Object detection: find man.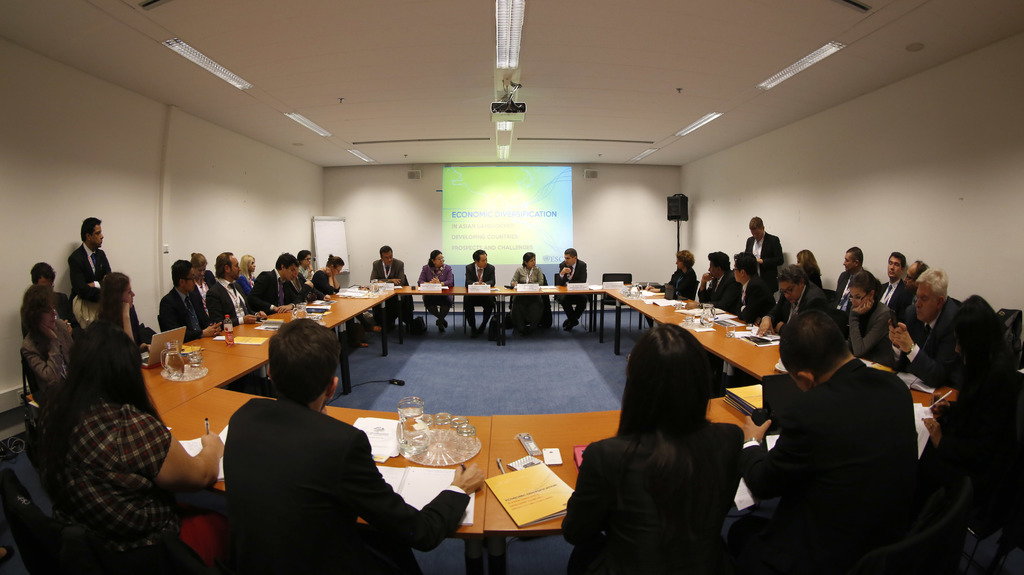
205 253 268 328.
